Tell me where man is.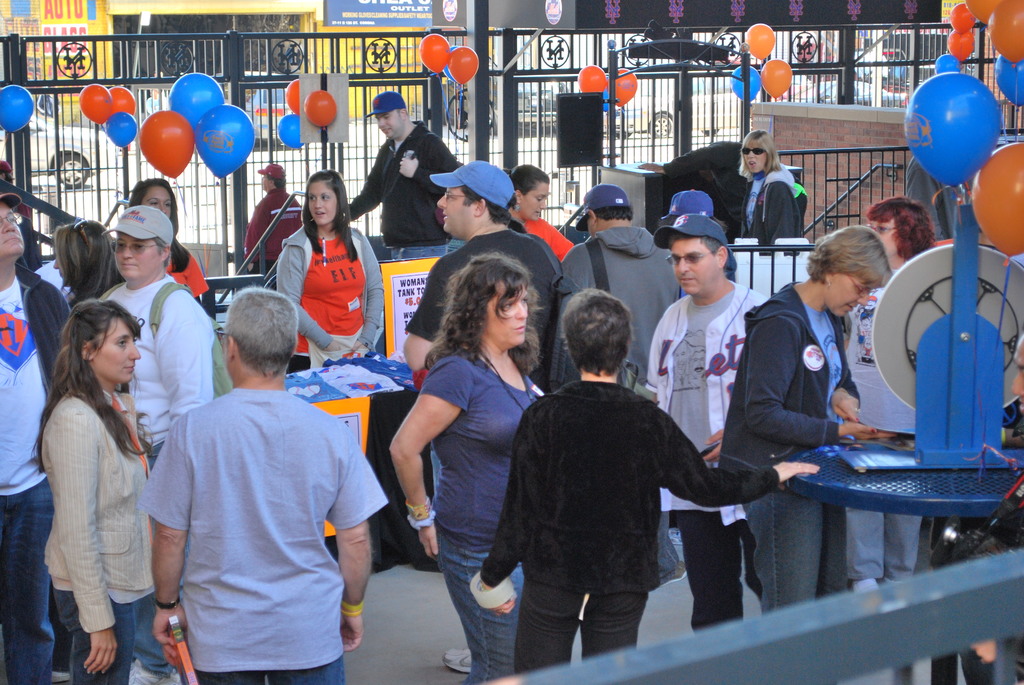
man is at pyautogui.locateOnScreen(551, 184, 684, 591).
